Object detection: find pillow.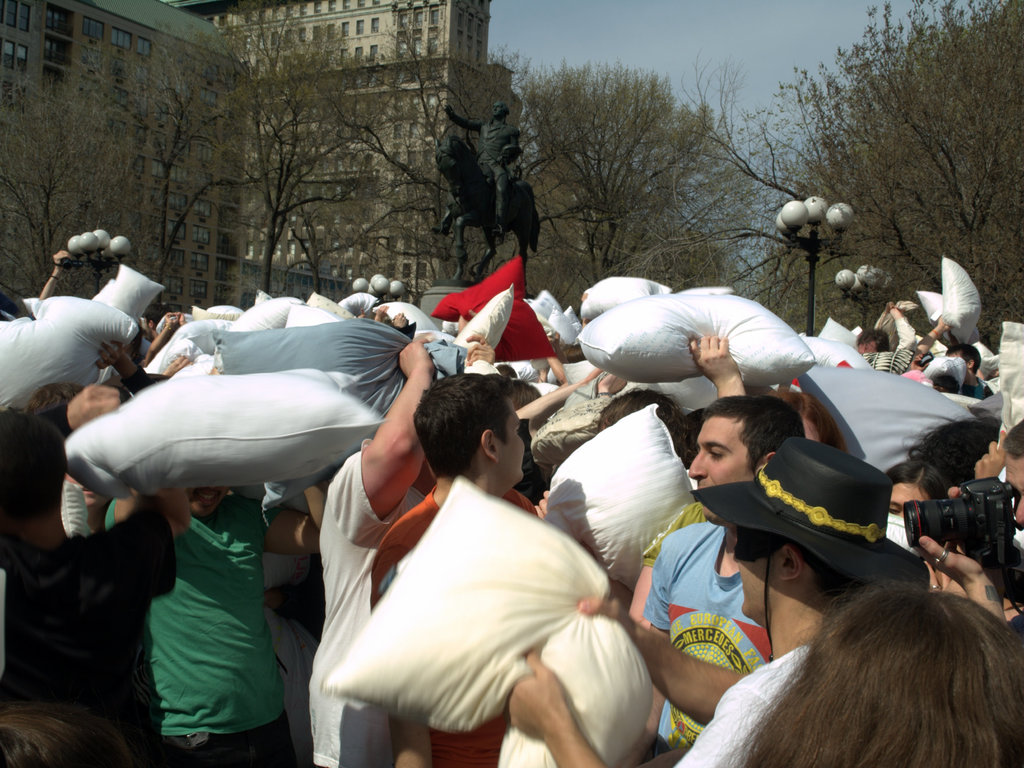
select_region(823, 315, 865, 355).
